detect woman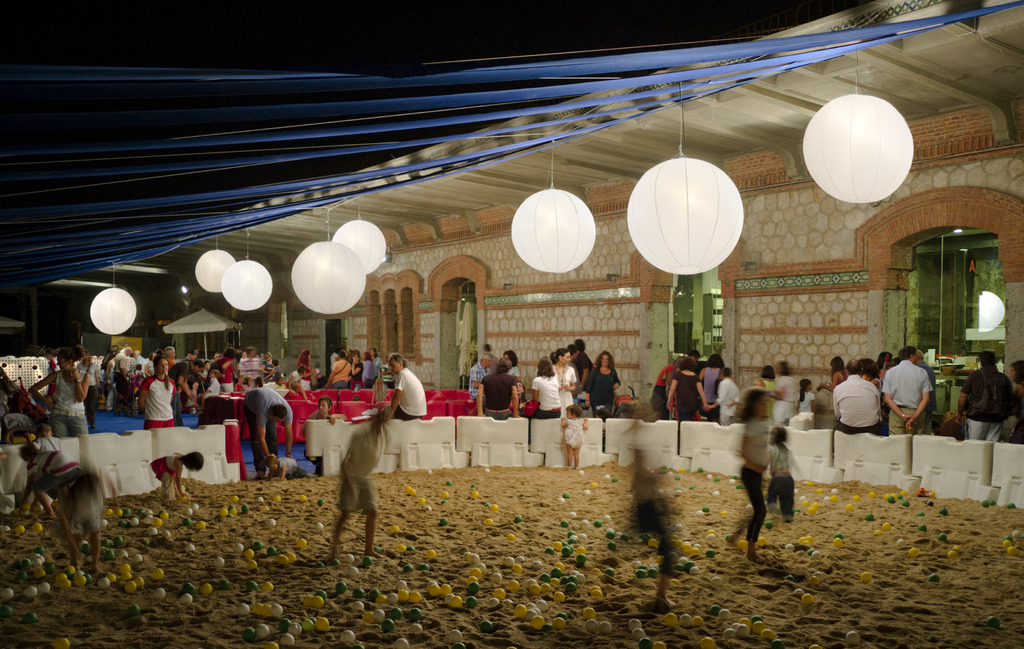
(772,361,804,429)
